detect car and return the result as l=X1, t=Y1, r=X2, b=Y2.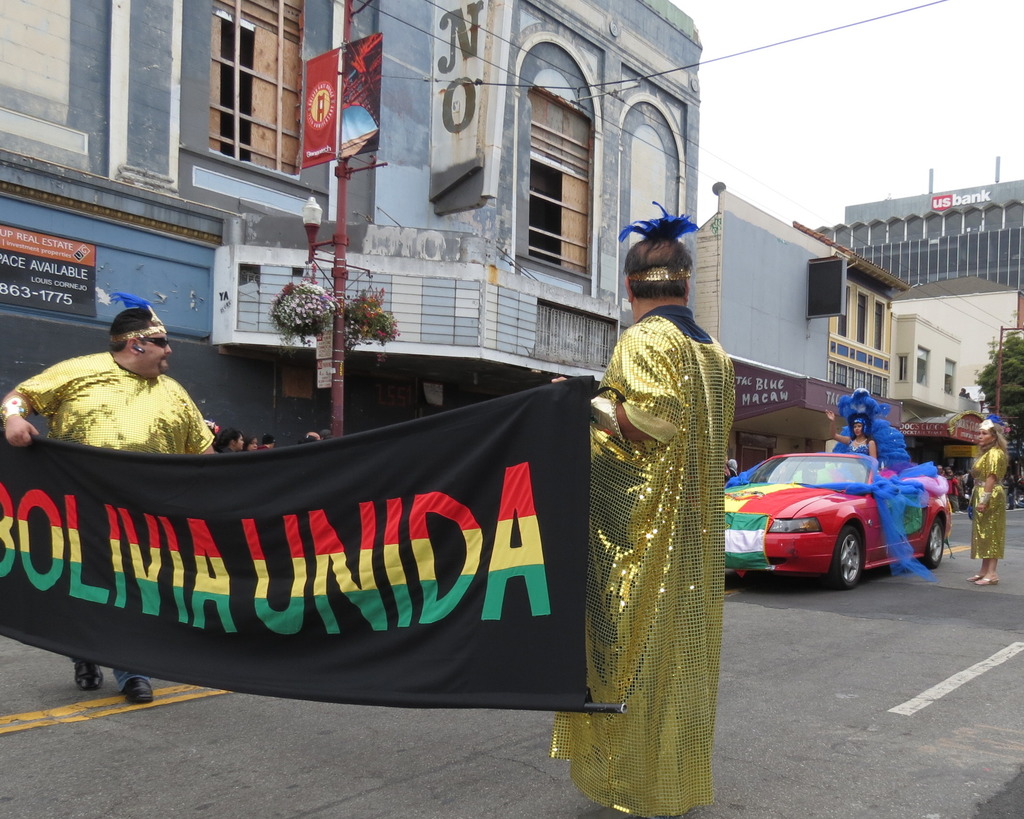
l=719, t=449, r=952, b=586.
